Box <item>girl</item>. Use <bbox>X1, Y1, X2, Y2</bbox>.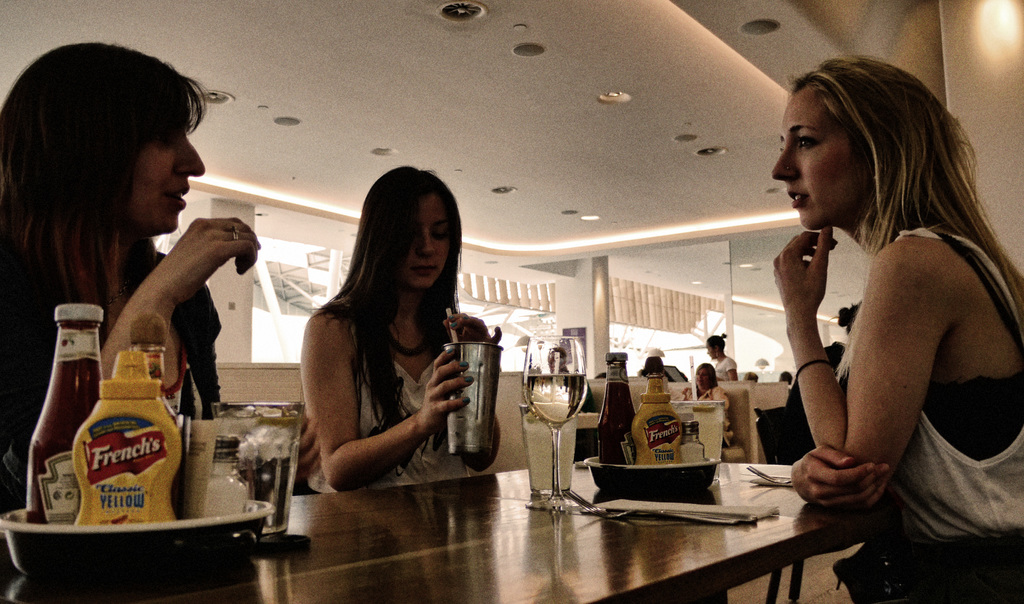
<bbox>298, 162, 500, 496</bbox>.
